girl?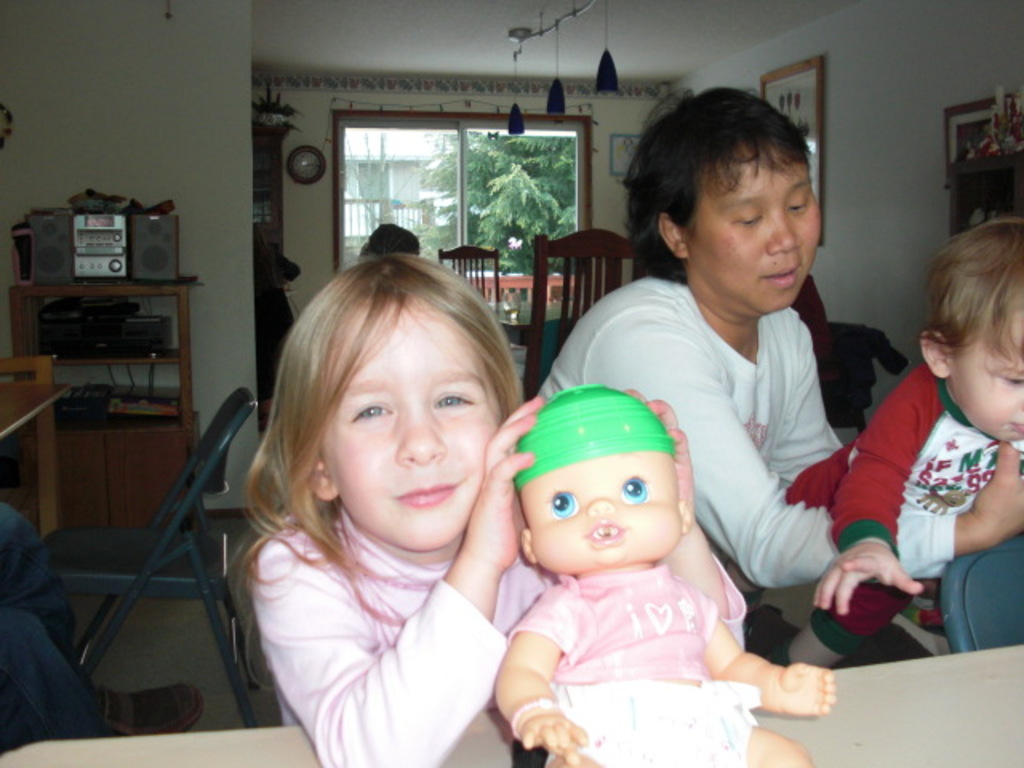
x1=227, y1=250, x2=747, y2=766
